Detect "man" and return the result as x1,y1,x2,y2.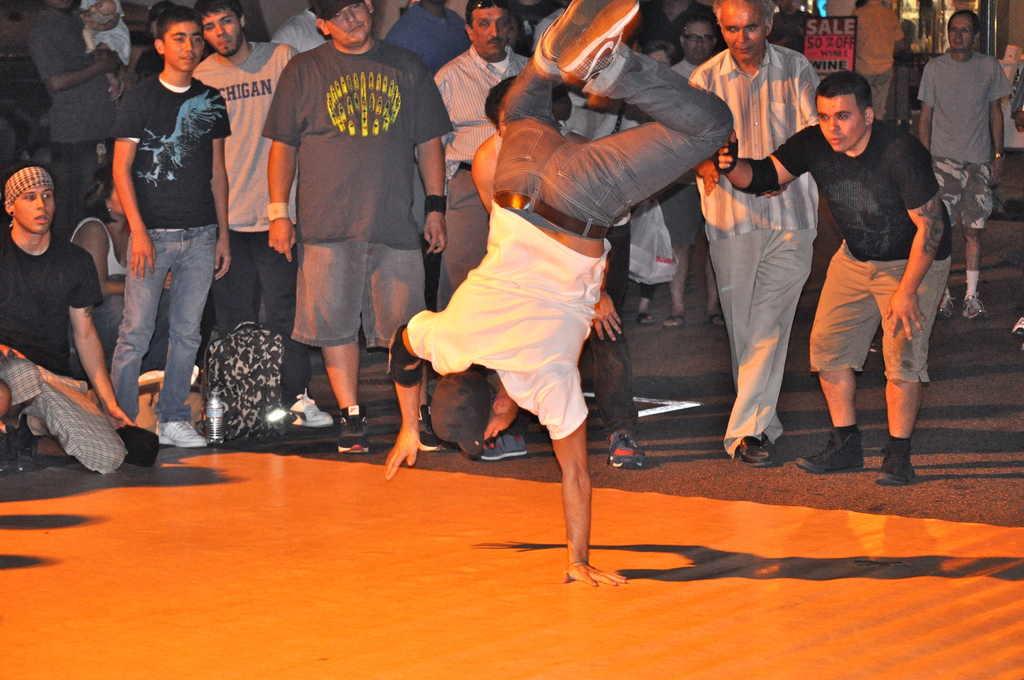
383,0,739,588.
